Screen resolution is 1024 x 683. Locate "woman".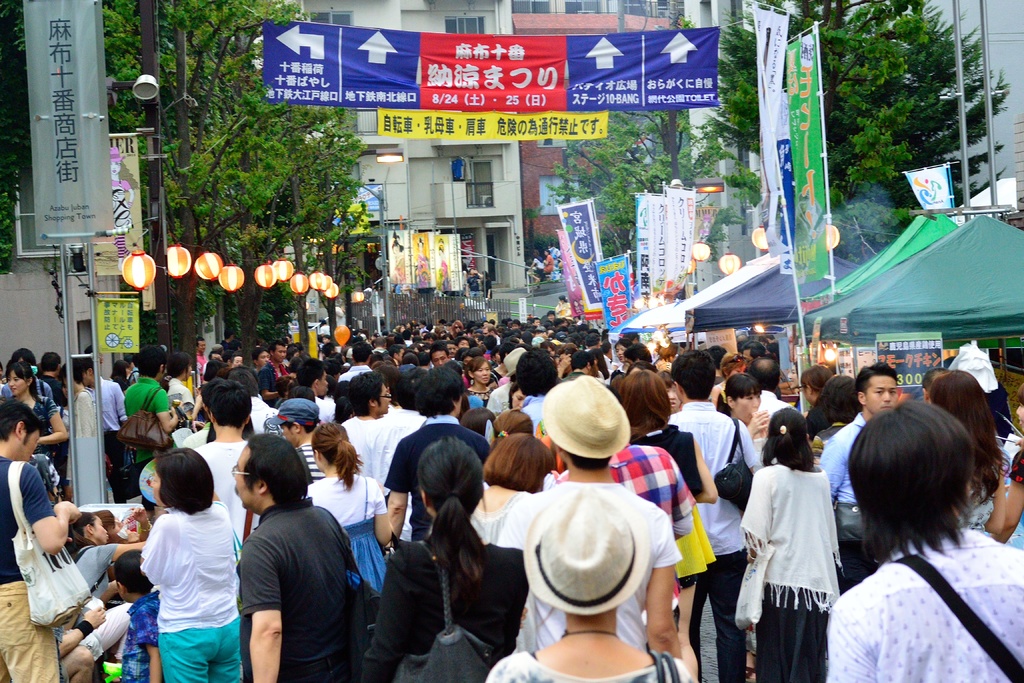
BBox(924, 368, 1010, 533).
